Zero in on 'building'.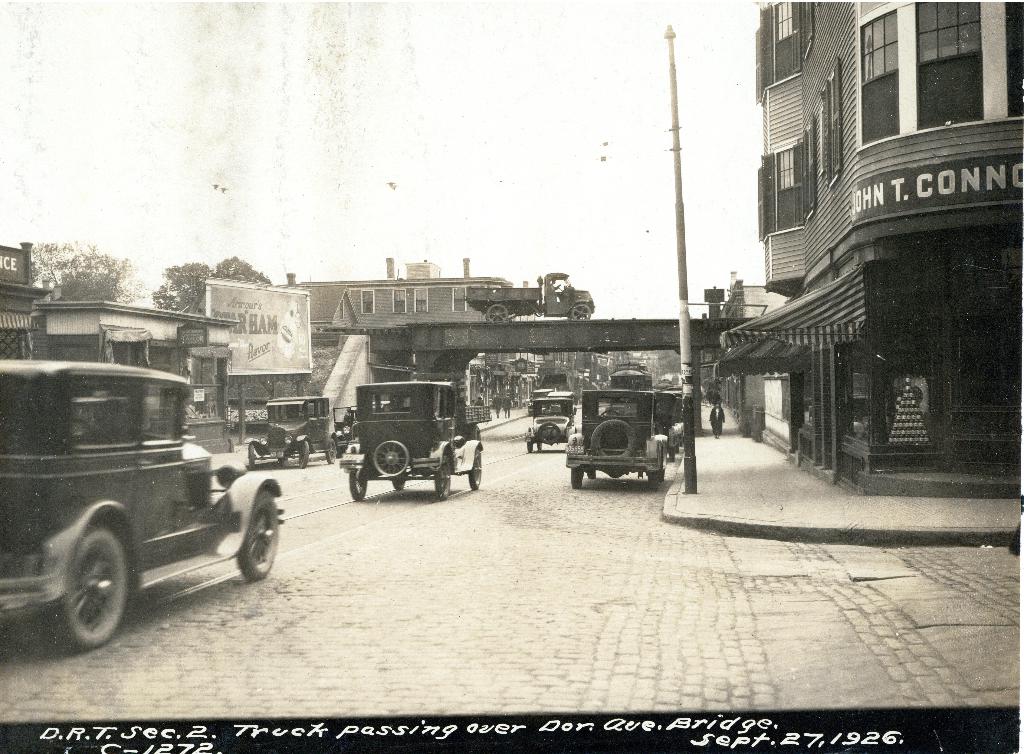
Zeroed in: (left=0, top=242, right=51, bottom=360).
